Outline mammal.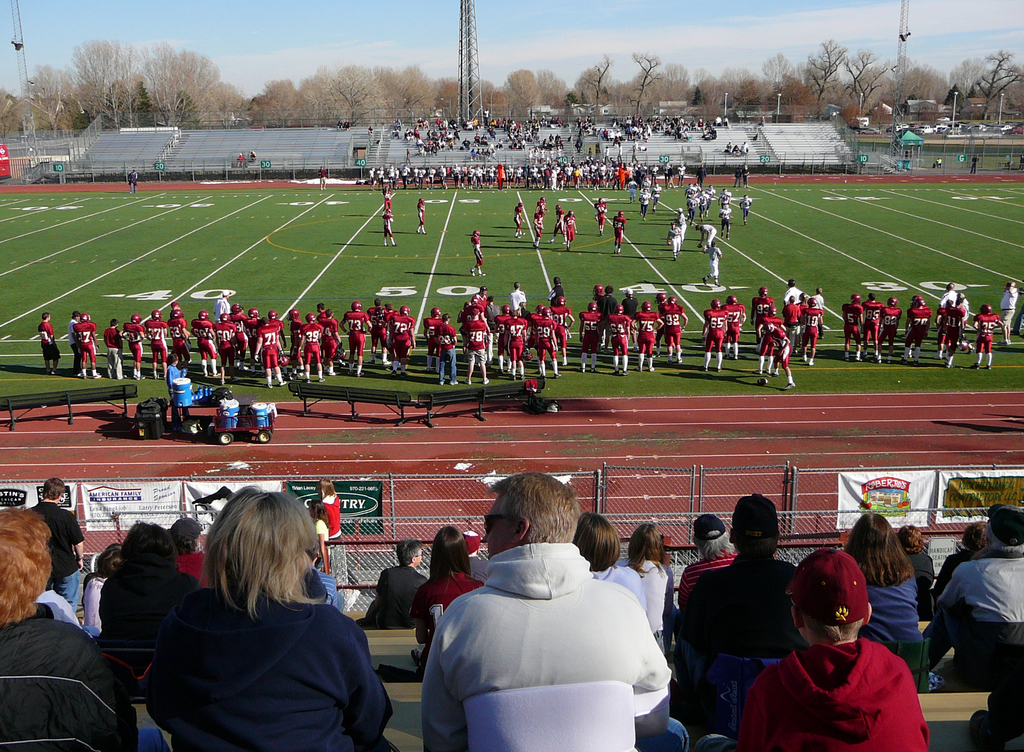
Outline: box(686, 489, 792, 669).
